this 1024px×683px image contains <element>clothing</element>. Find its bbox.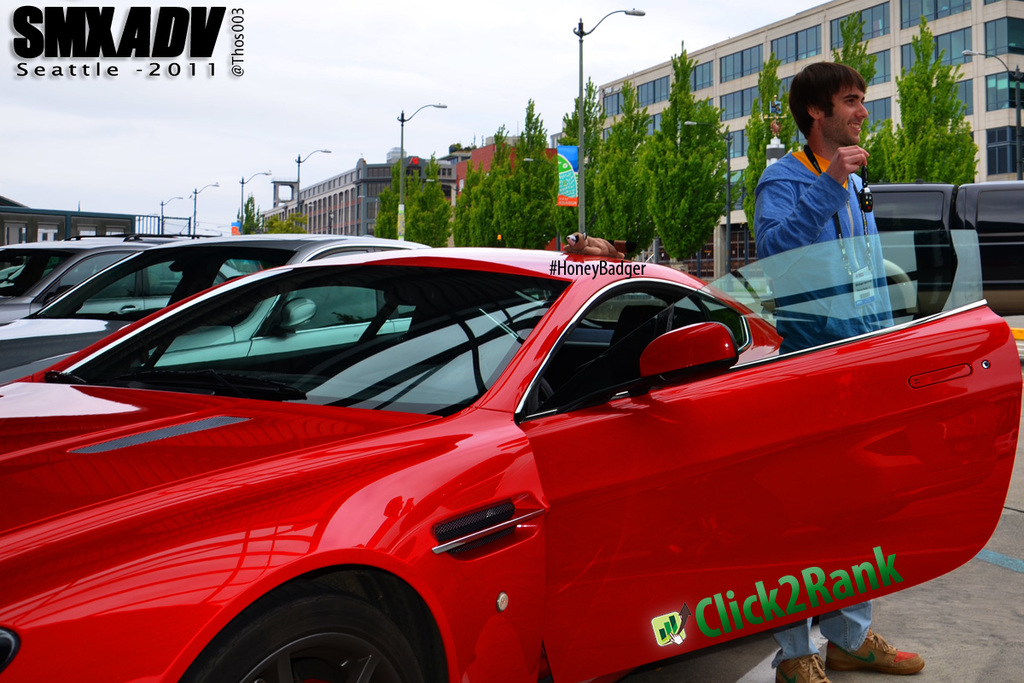
[left=762, top=148, right=908, bottom=669].
